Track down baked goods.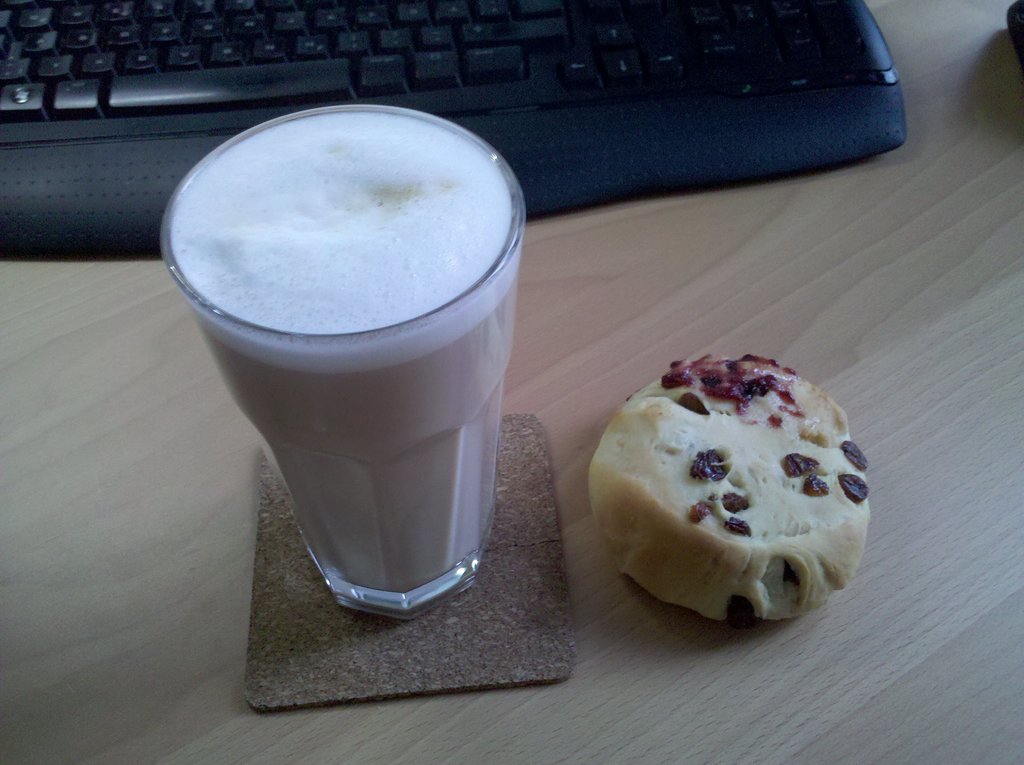
Tracked to [x1=592, y1=356, x2=865, y2=621].
